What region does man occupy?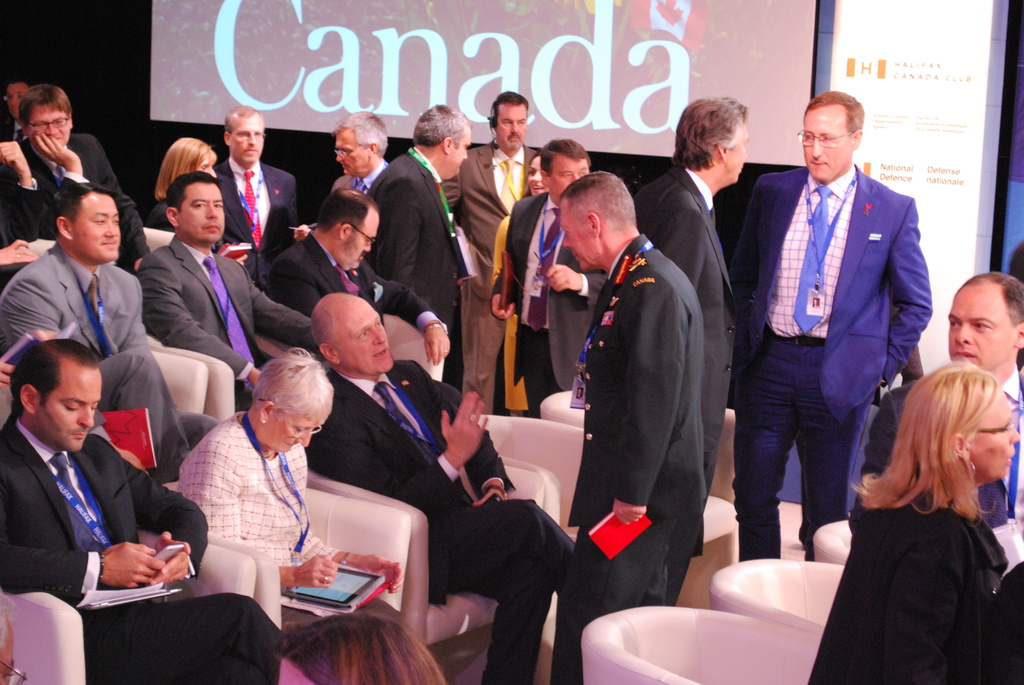
(x1=0, y1=75, x2=38, y2=139).
